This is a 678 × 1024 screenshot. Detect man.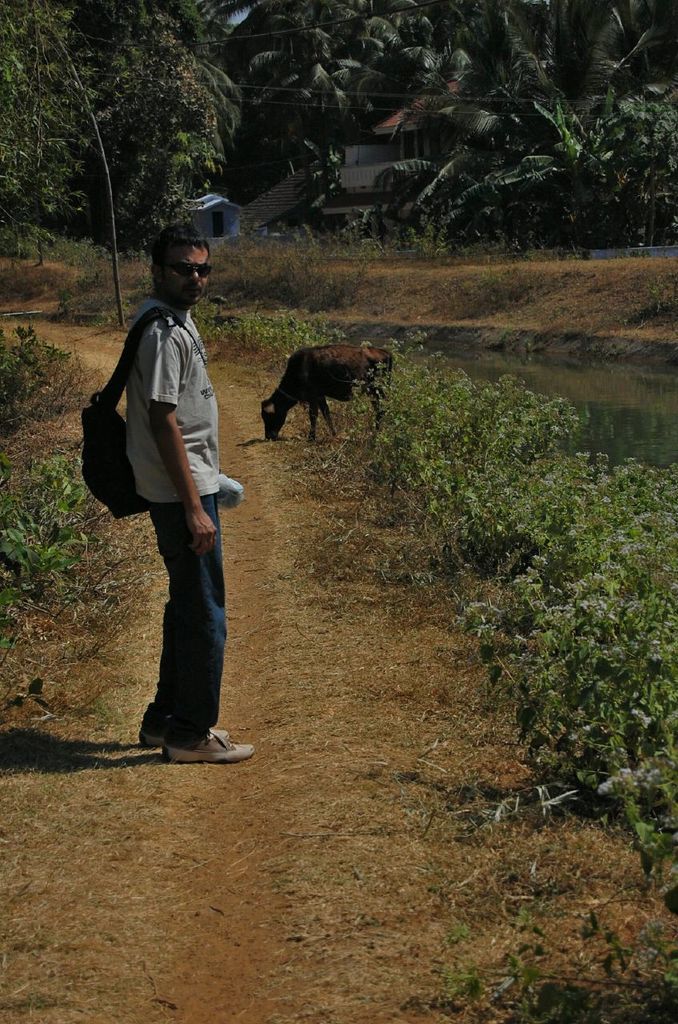
x1=86, y1=238, x2=249, y2=761.
